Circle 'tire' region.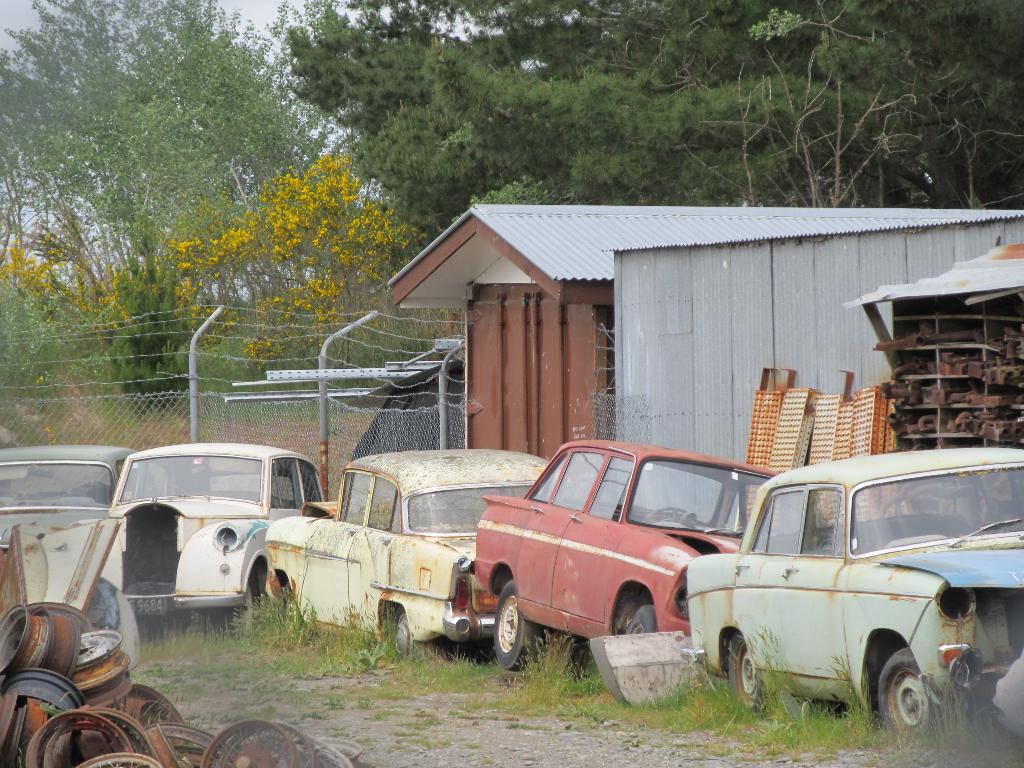
Region: [726, 627, 774, 717].
